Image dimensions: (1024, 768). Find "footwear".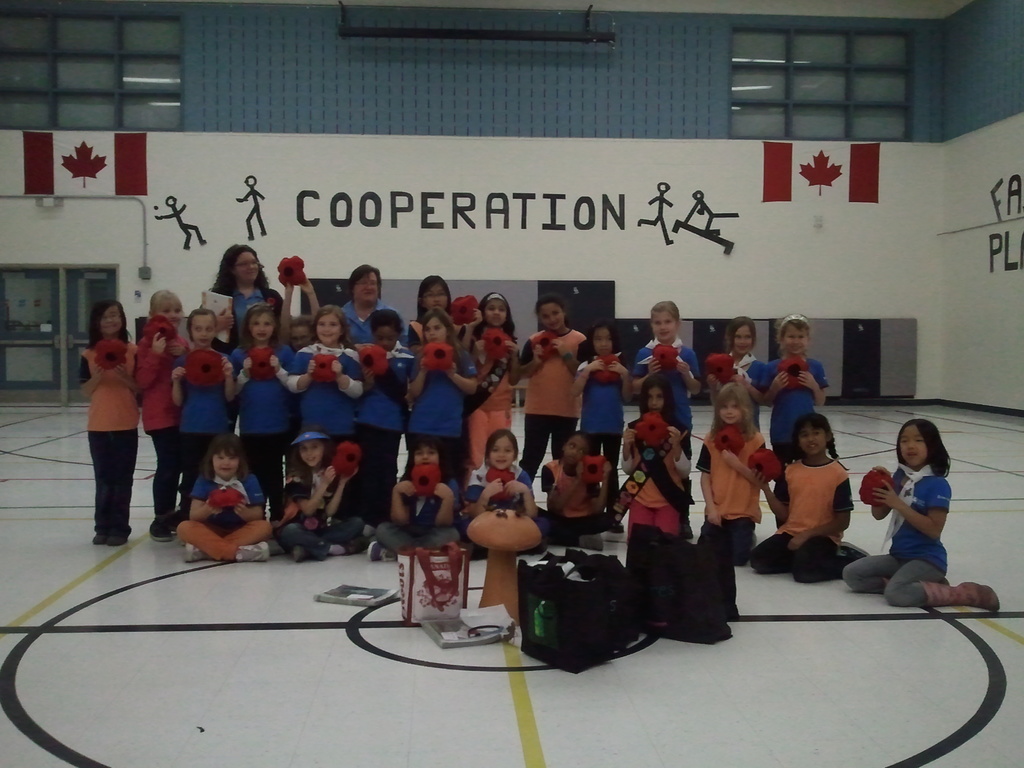
rect(911, 583, 1005, 611).
